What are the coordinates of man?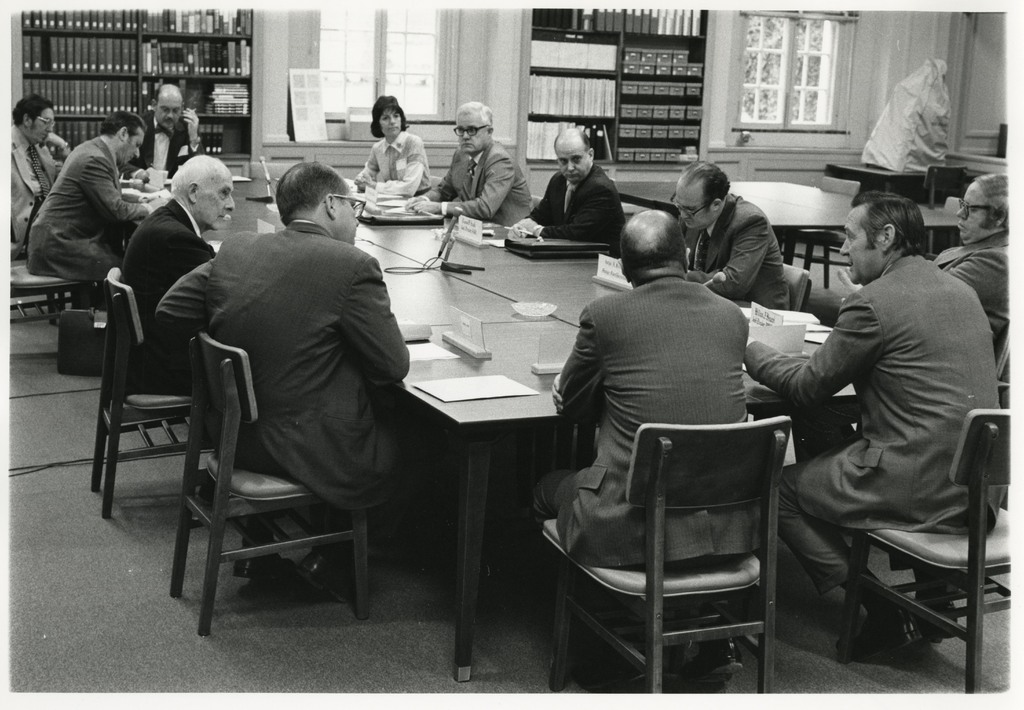
{"left": 157, "top": 160, "right": 411, "bottom": 579}.
